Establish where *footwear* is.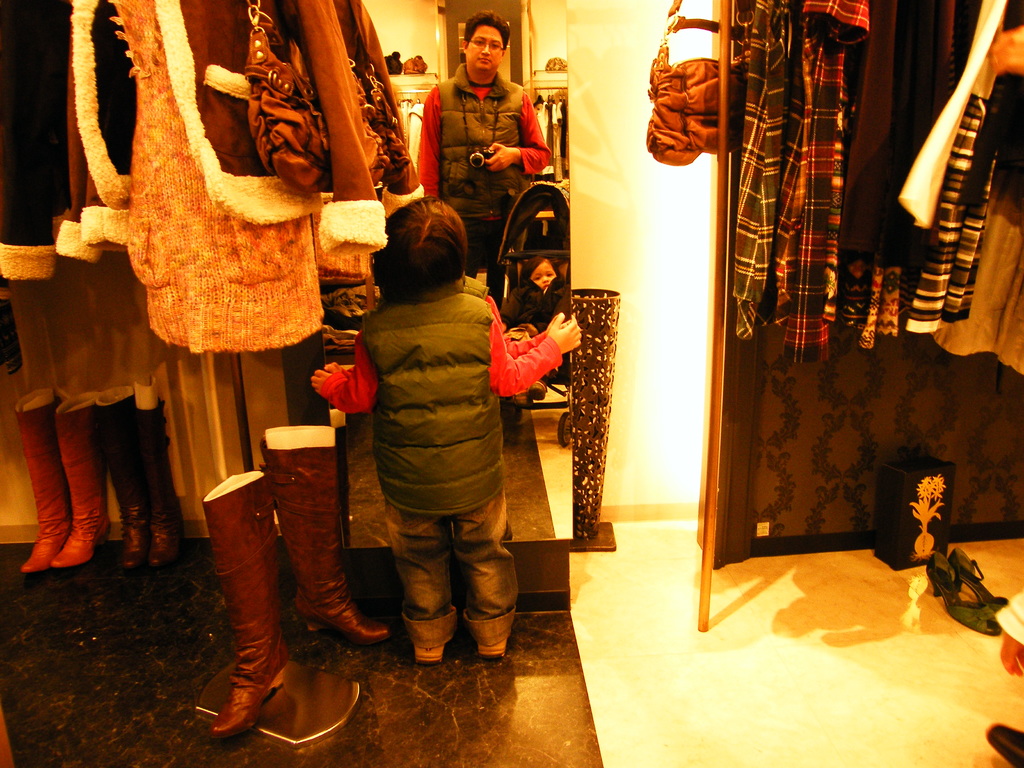
Established at <bbox>53, 392, 108, 566</bbox>.
